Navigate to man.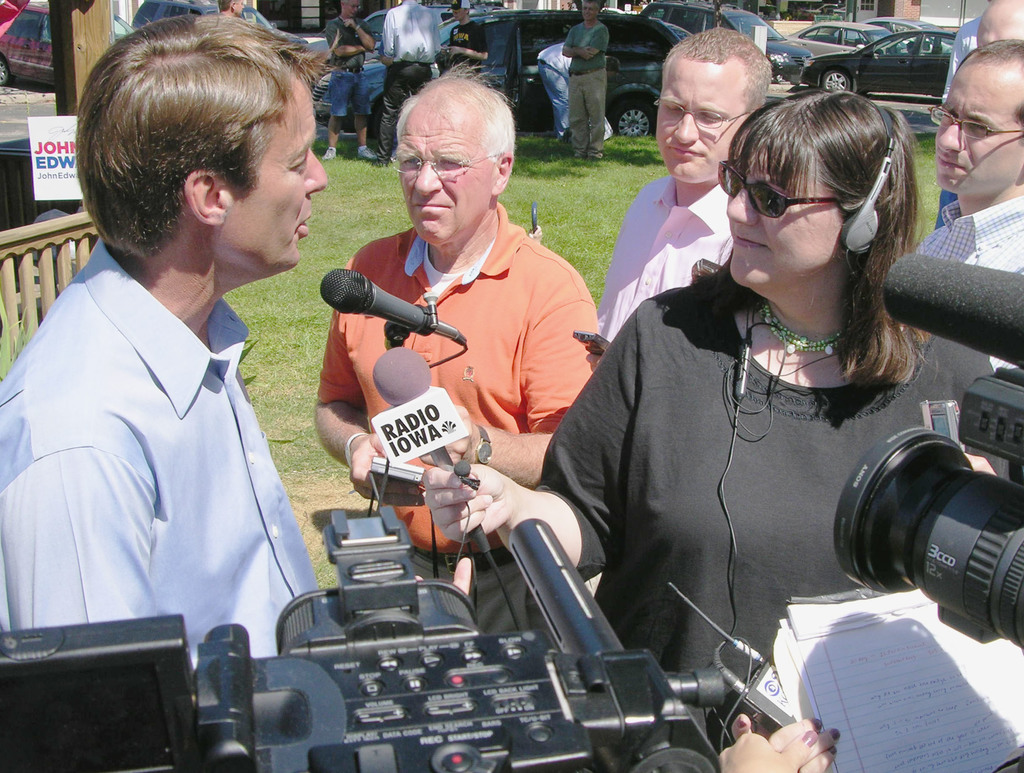
Navigation target: [left=313, top=60, right=613, bottom=656].
